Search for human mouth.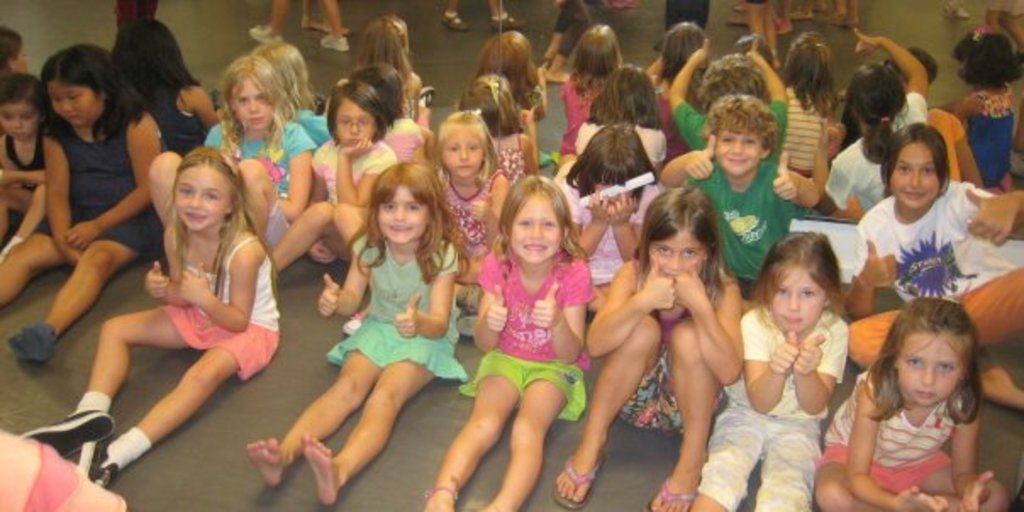
Found at (x1=514, y1=236, x2=549, y2=254).
